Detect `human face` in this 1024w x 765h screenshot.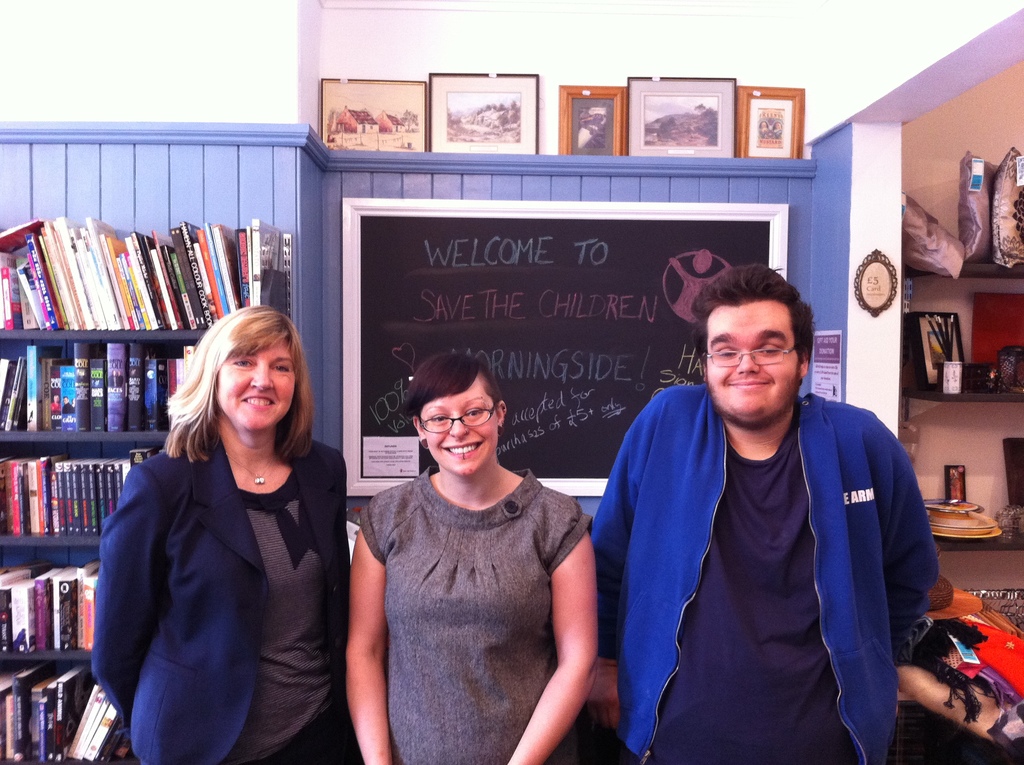
Detection: crop(705, 300, 804, 414).
